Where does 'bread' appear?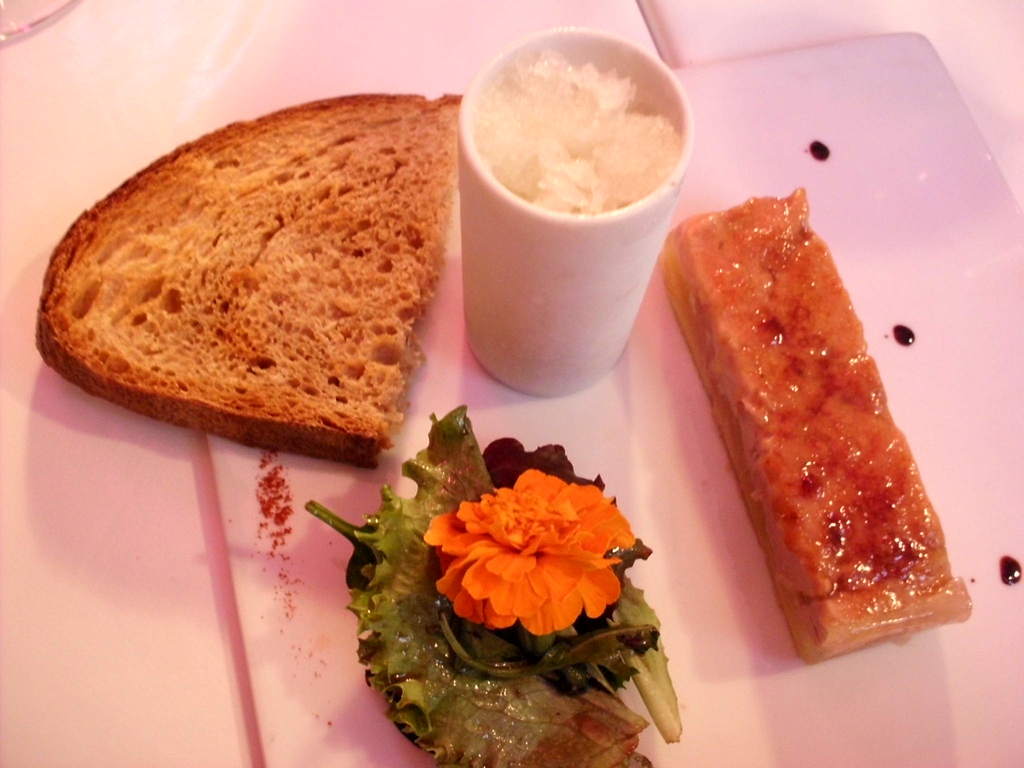
Appears at 23,84,464,474.
